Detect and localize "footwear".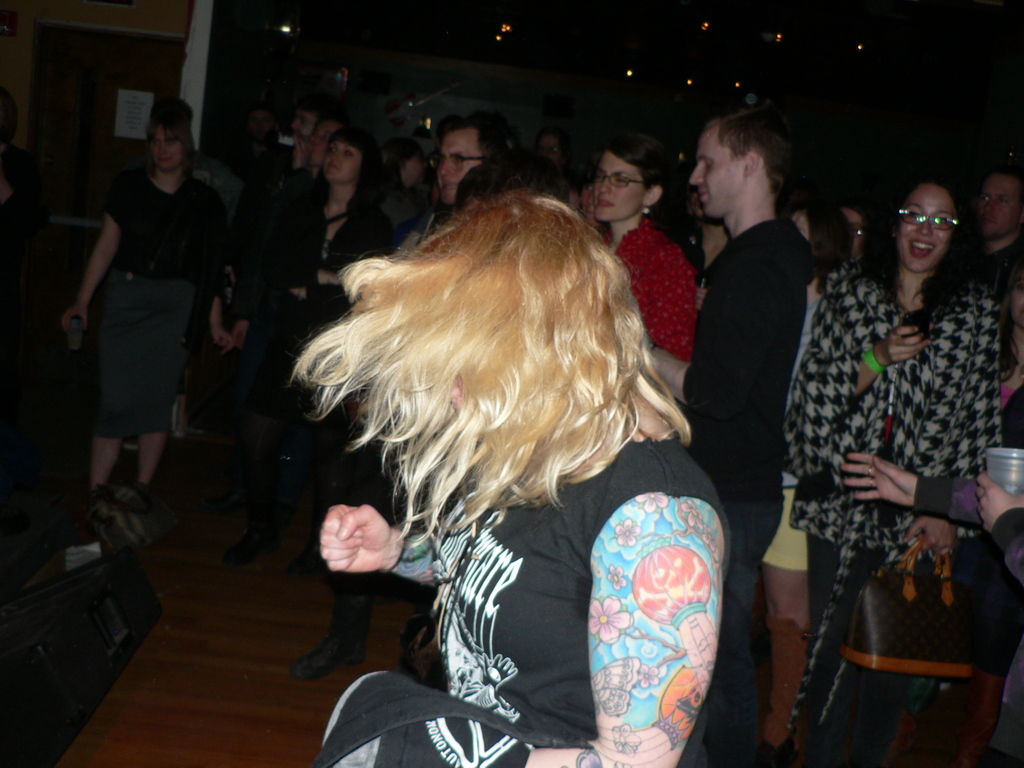
Localized at pyautogui.locateOnScreen(287, 585, 372, 679).
